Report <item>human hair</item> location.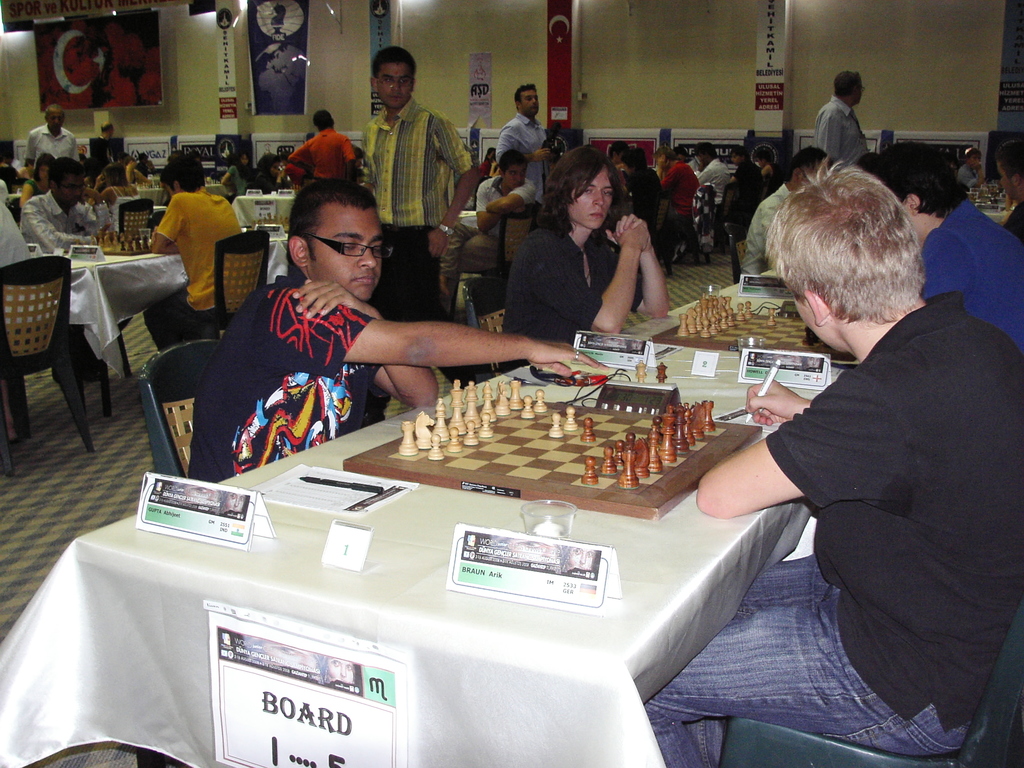
Report: {"left": 500, "top": 148, "right": 529, "bottom": 177}.
